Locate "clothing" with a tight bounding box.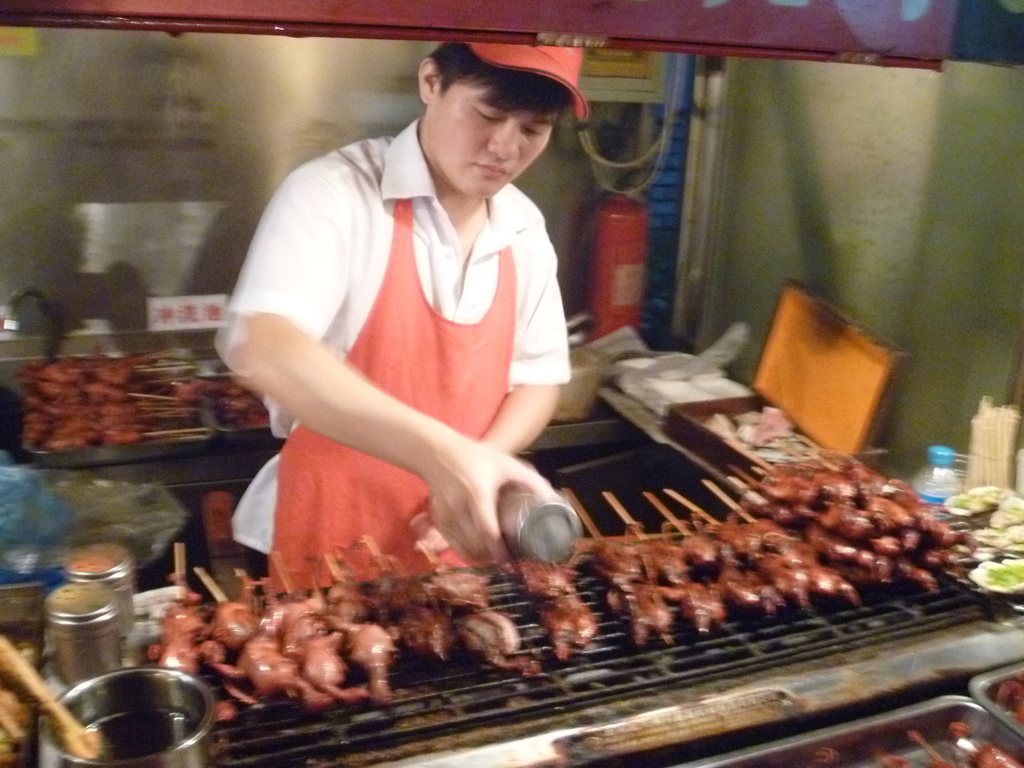
{"x1": 240, "y1": 118, "x2": 576, "y2": 568}.
